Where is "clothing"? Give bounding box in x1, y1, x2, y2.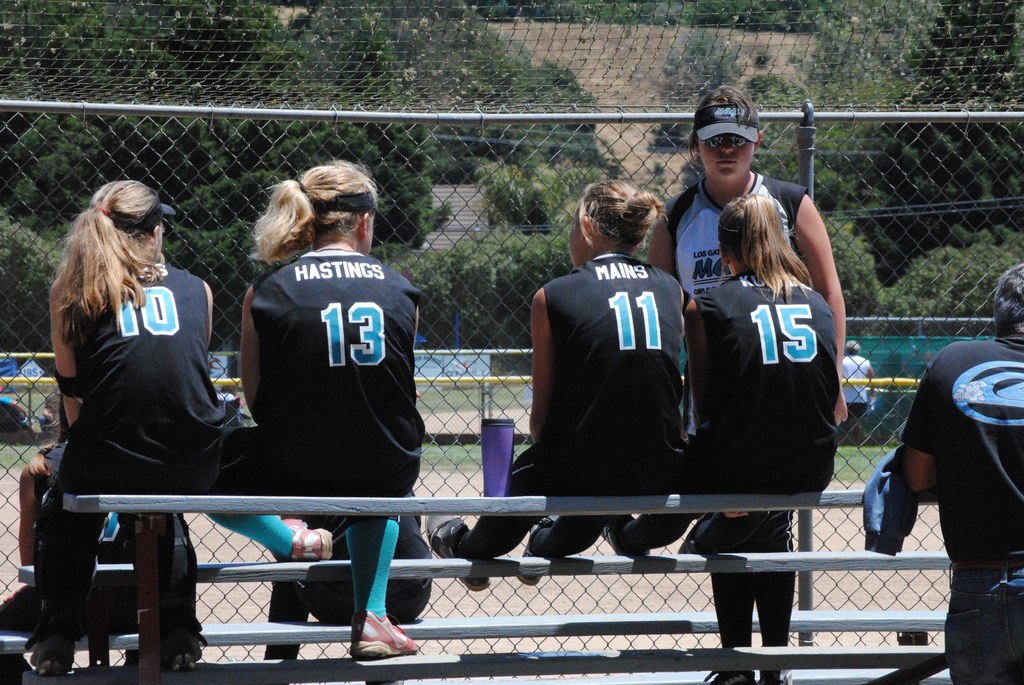
620, 465, 830, 541.
